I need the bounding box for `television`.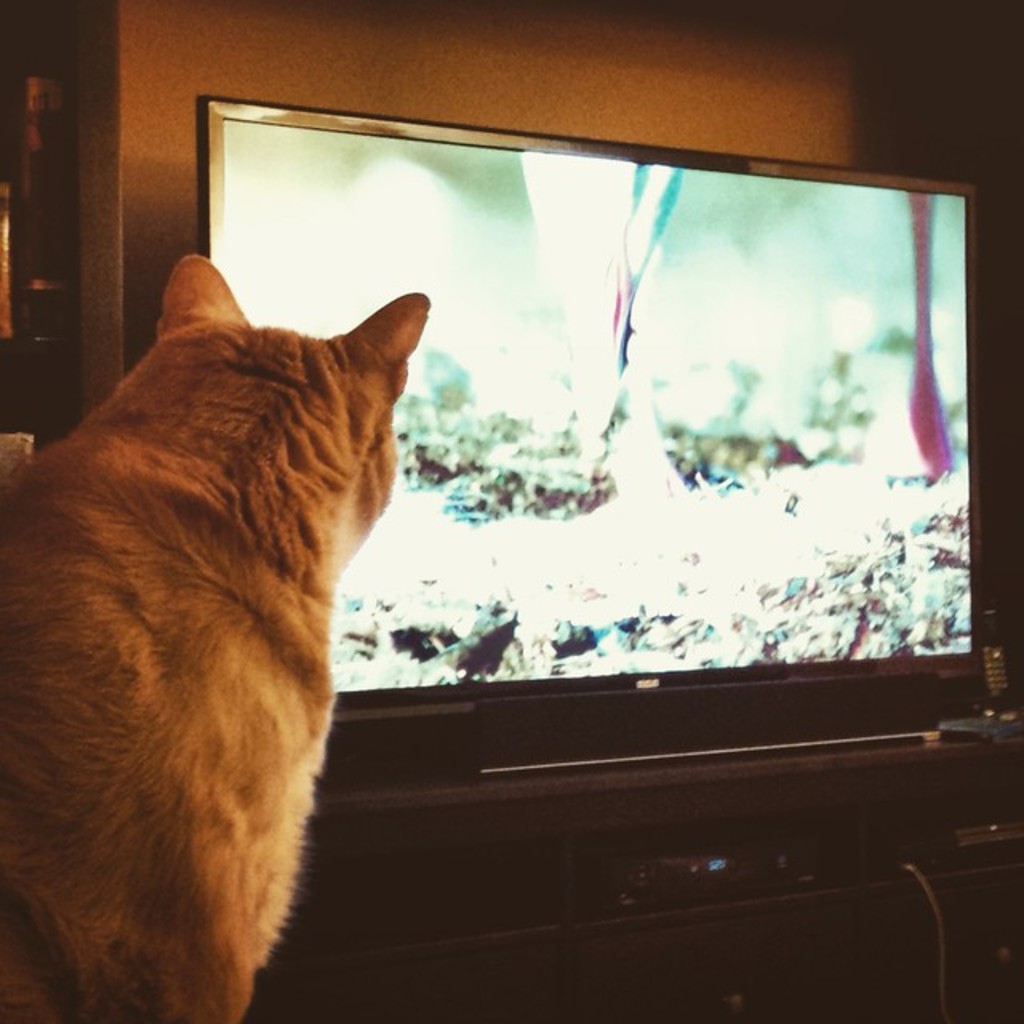
Here it is: <box>202,77,1013,819</box>.
